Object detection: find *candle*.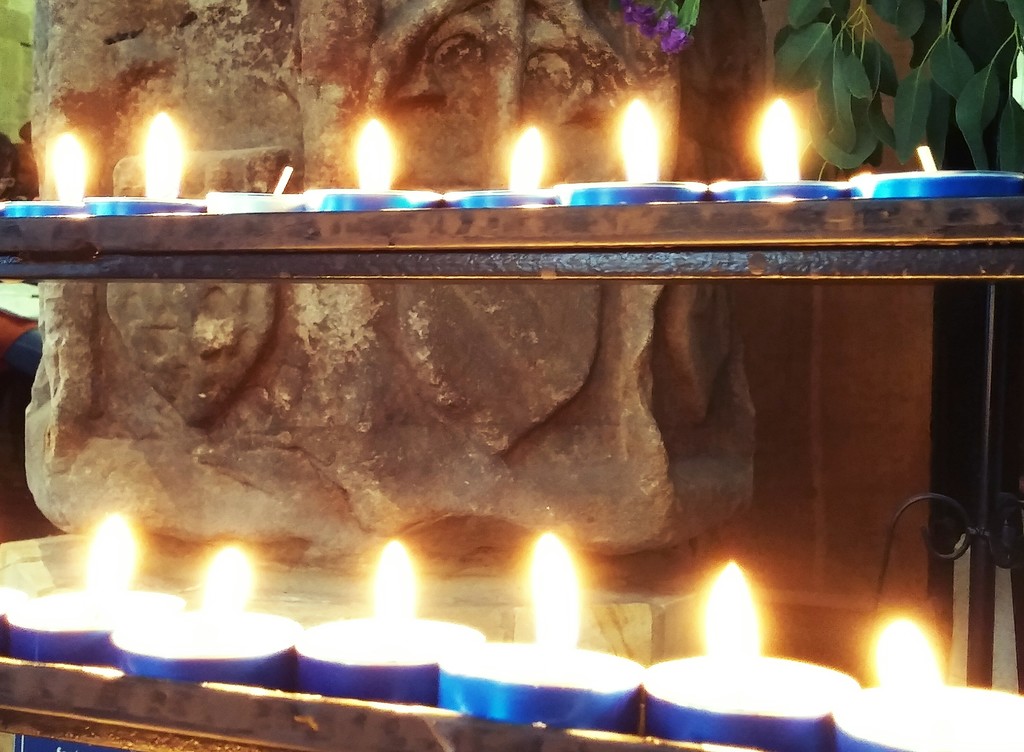
[445,128,557,204].
